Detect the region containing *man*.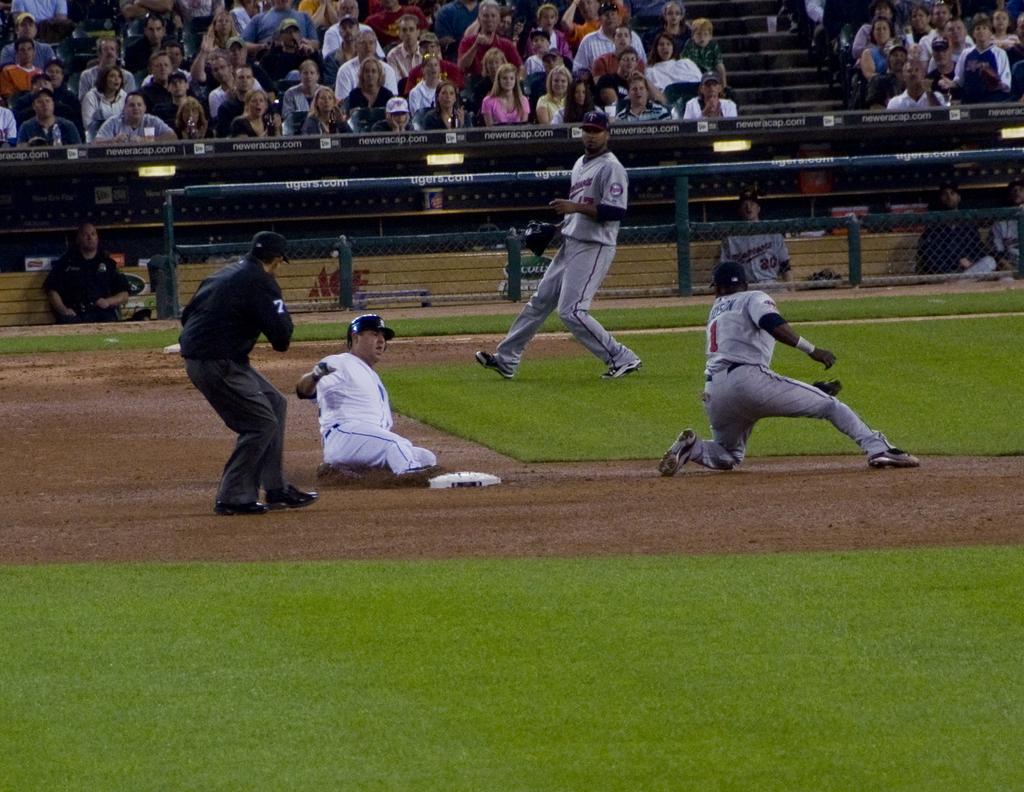
bbox=(38, 225, 130, 321).
